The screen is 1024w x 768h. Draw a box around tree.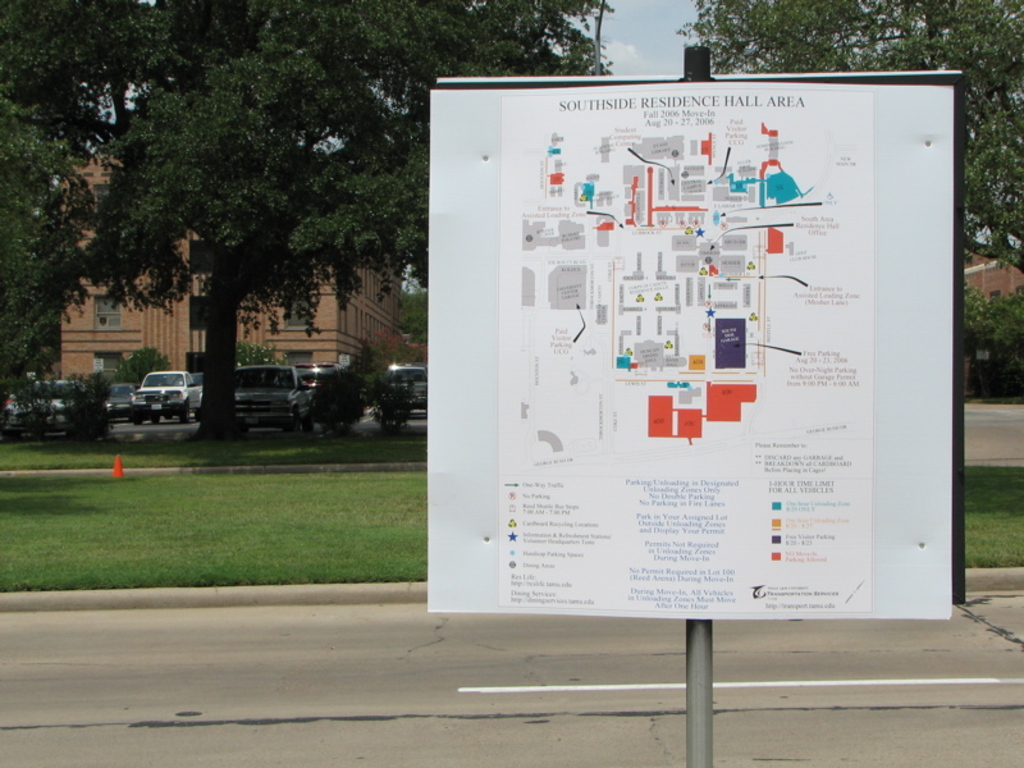
[0, 0, 168, 385].
